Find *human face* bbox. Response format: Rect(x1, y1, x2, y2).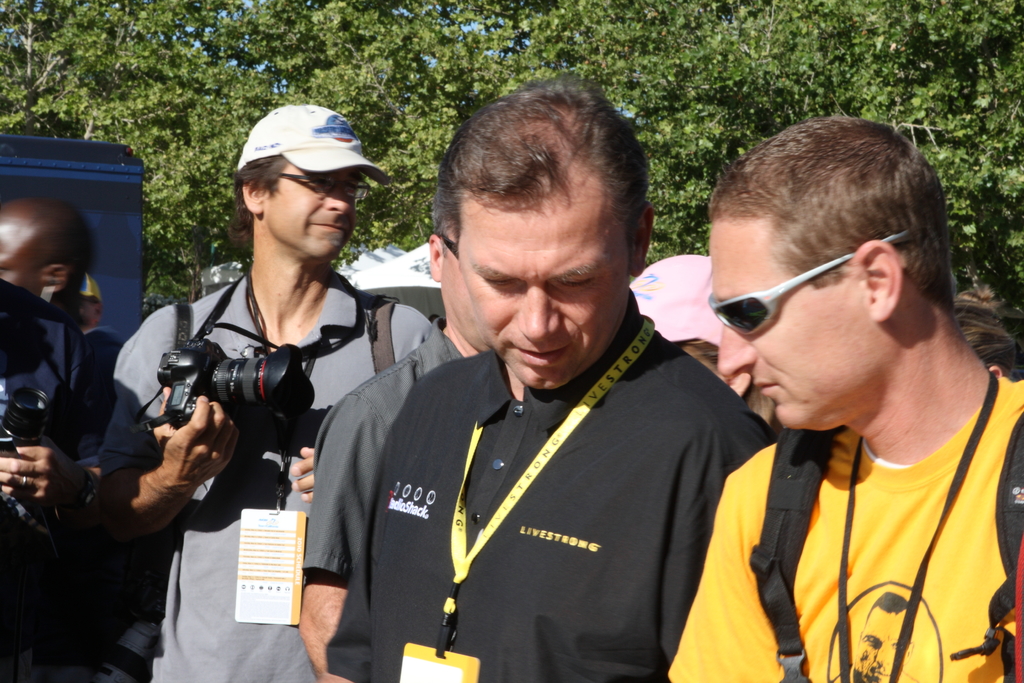
Rect(0, 226, 39, 299).
